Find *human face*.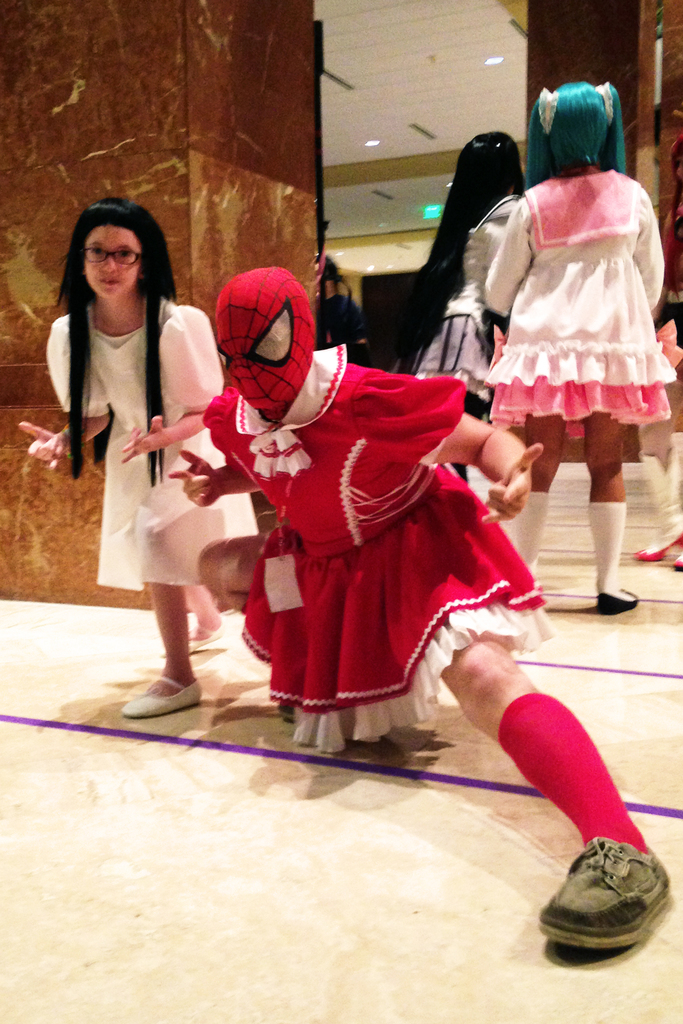
bbox=[85, 228, 144, 303].
